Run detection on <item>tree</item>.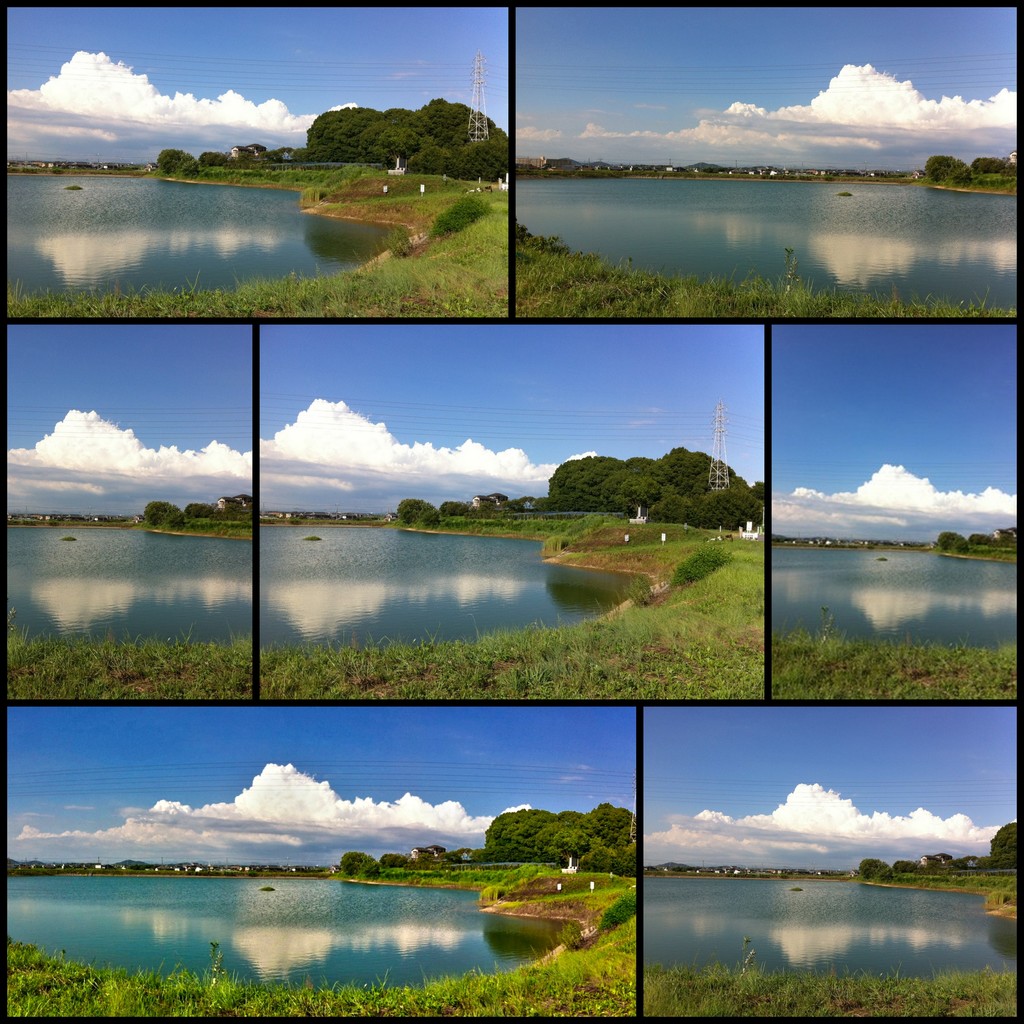
Result: {"x1": 235, "y1": 140, "x2": 270, "y2": 160}.
